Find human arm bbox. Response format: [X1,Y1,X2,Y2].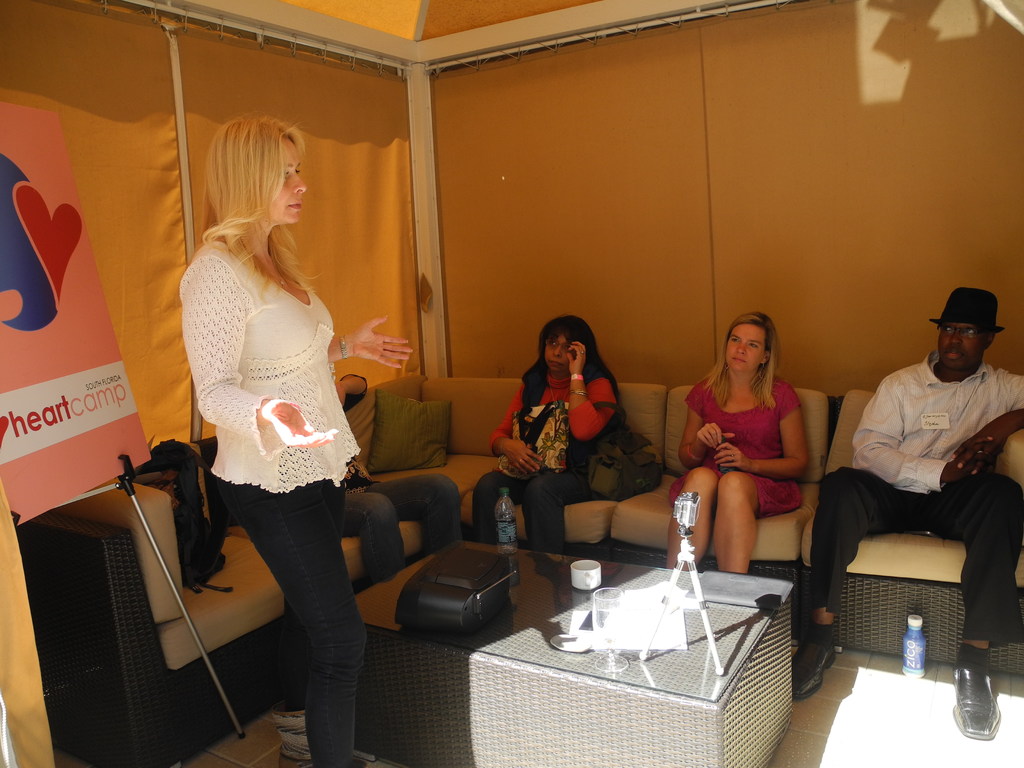
[181,257,332,455].
